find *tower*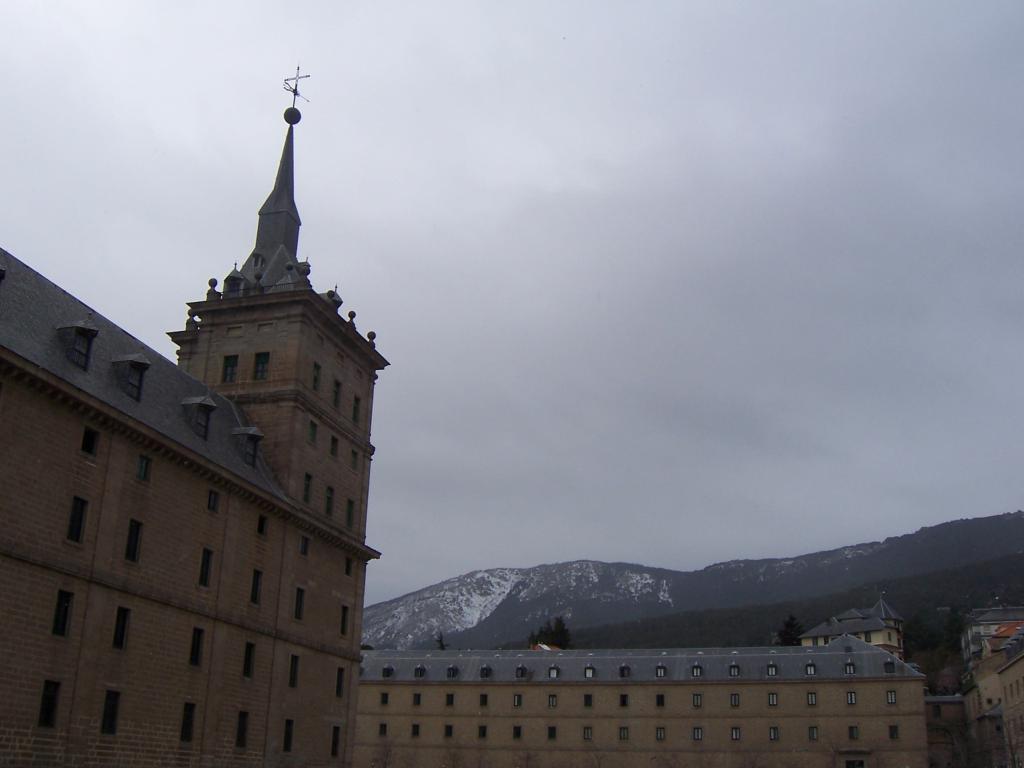
957/585/1019/767
